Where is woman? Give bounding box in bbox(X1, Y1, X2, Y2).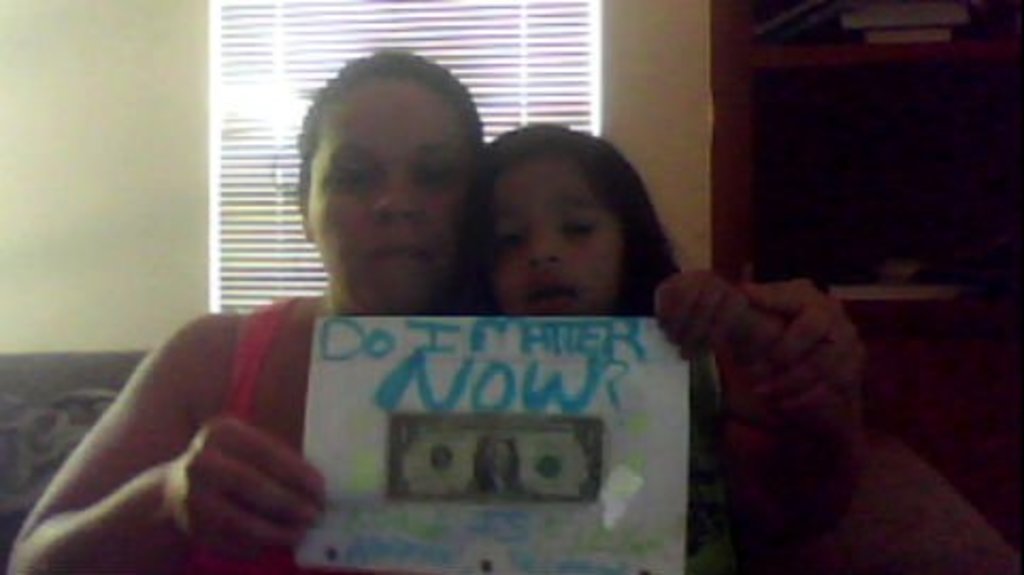
bbox(117, 96, 779, 574).
